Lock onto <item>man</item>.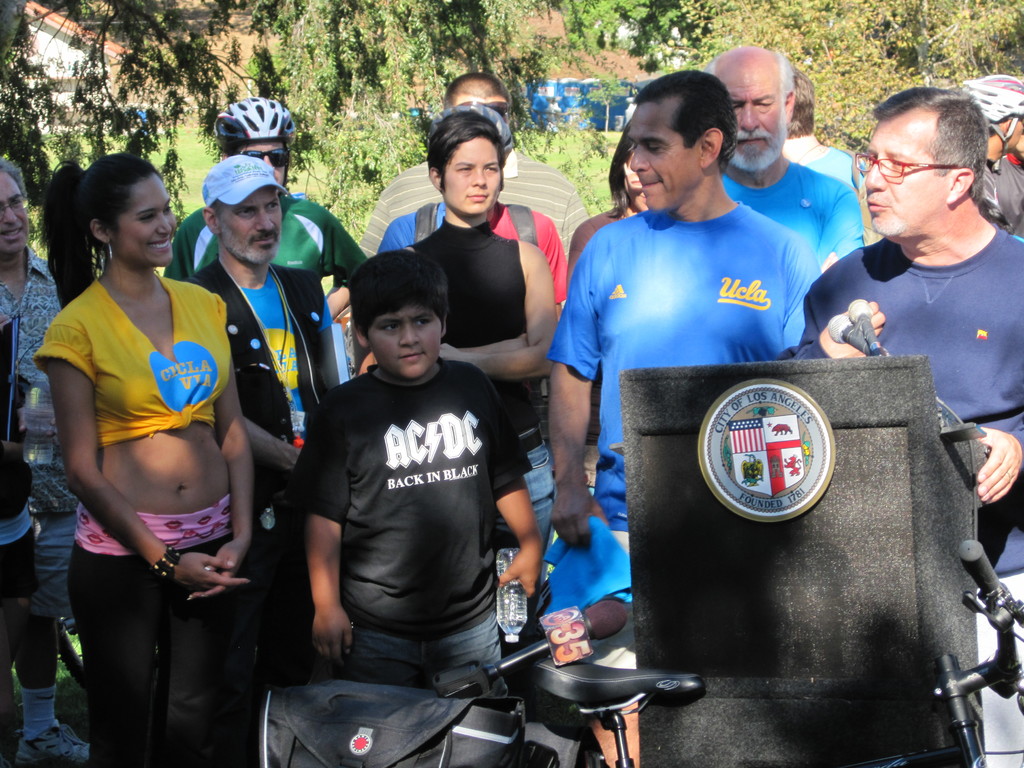
Locked: crop(183, 152, 342, 540).
